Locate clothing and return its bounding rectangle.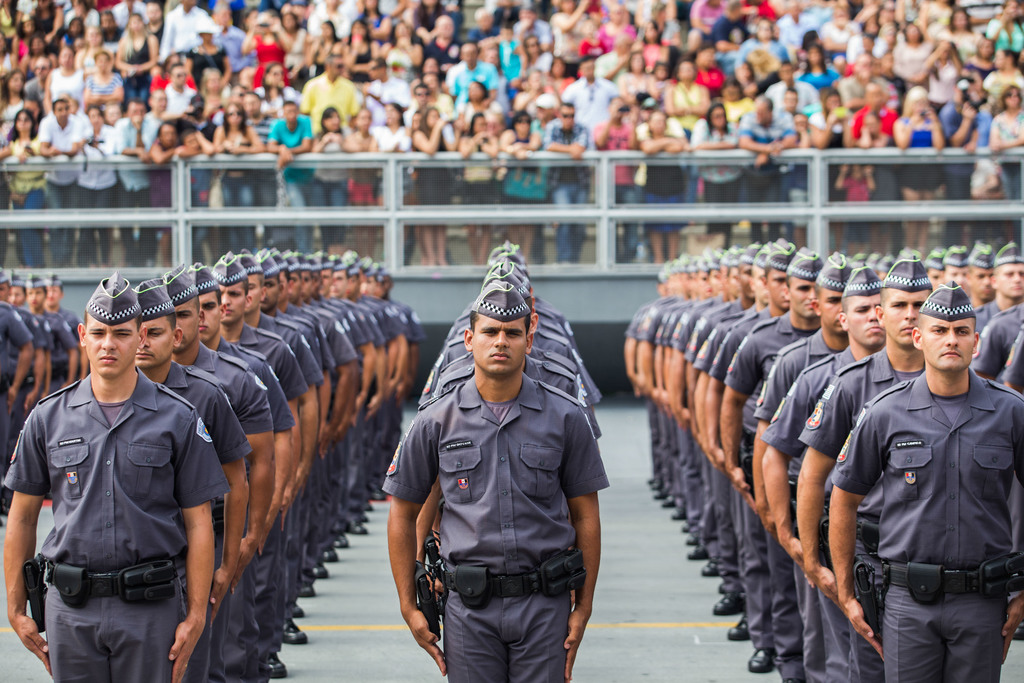
<bbox>79, 119, 124, 248</bbox>.
